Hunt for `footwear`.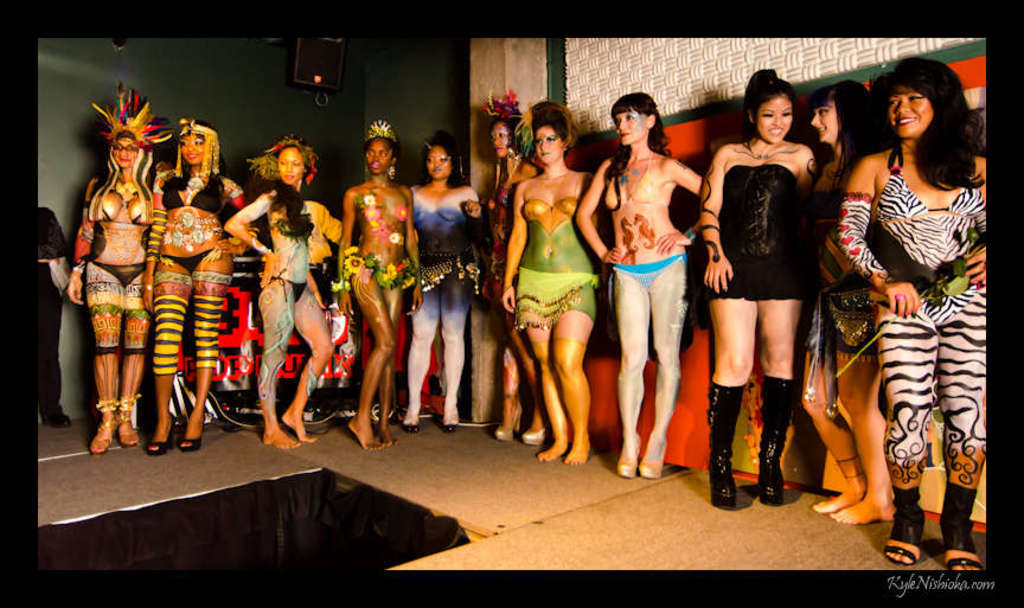
Hunted down at (937, 485, 981, 572).
